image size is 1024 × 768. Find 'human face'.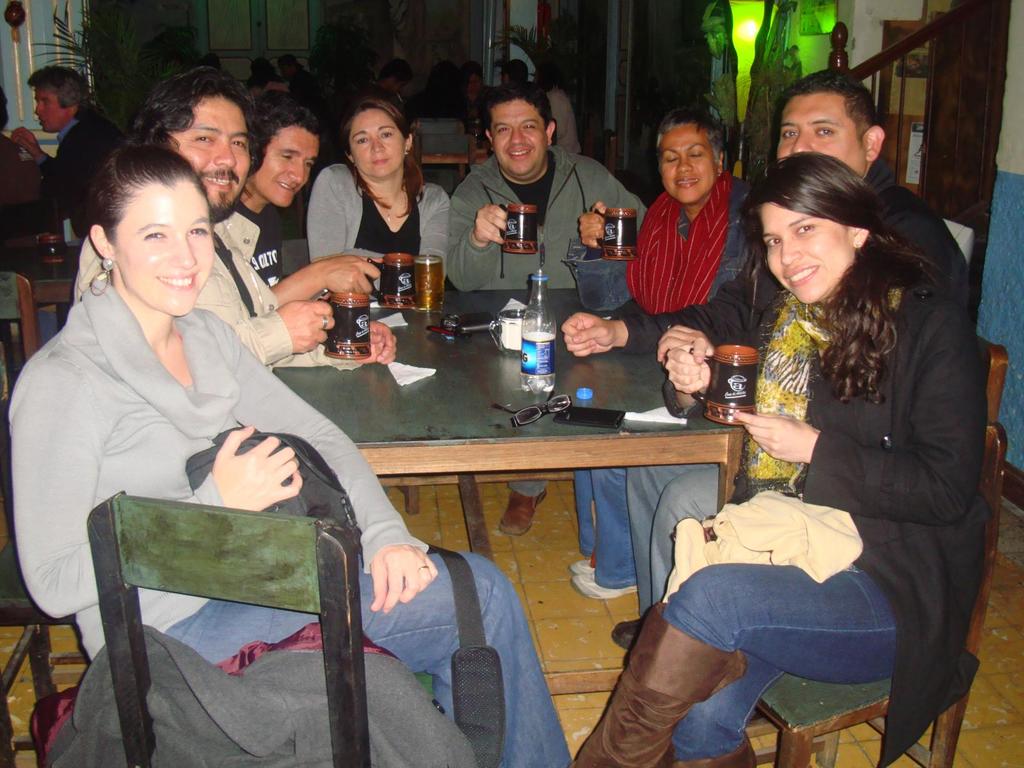
Rect(659, 122, 719, 200).
